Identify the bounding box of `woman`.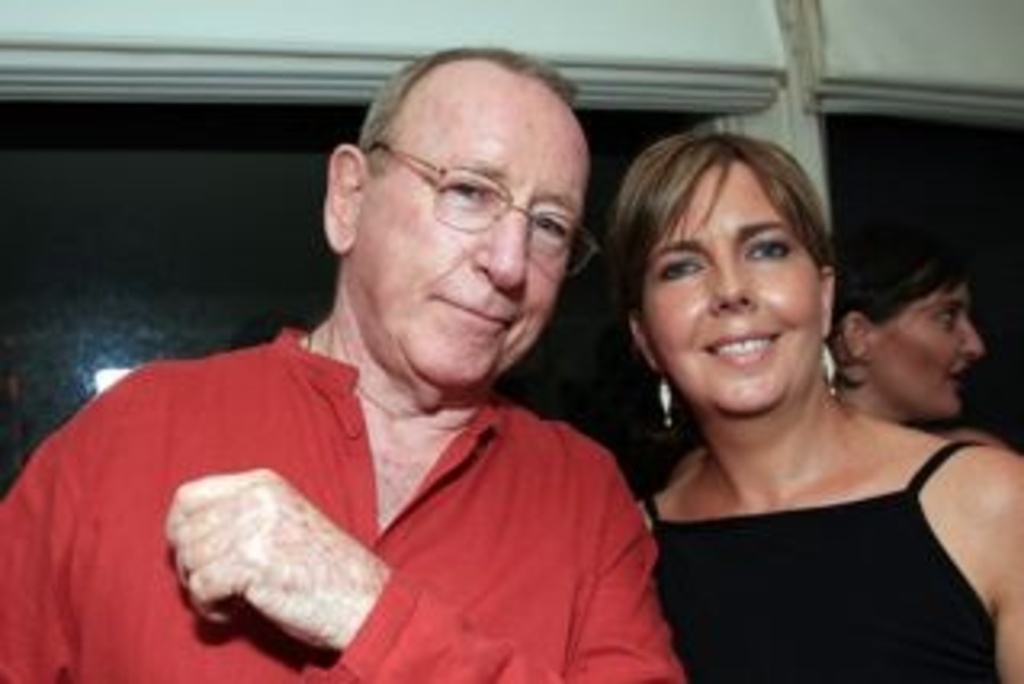
left=822, top=244, right=1008, bottom=450.
